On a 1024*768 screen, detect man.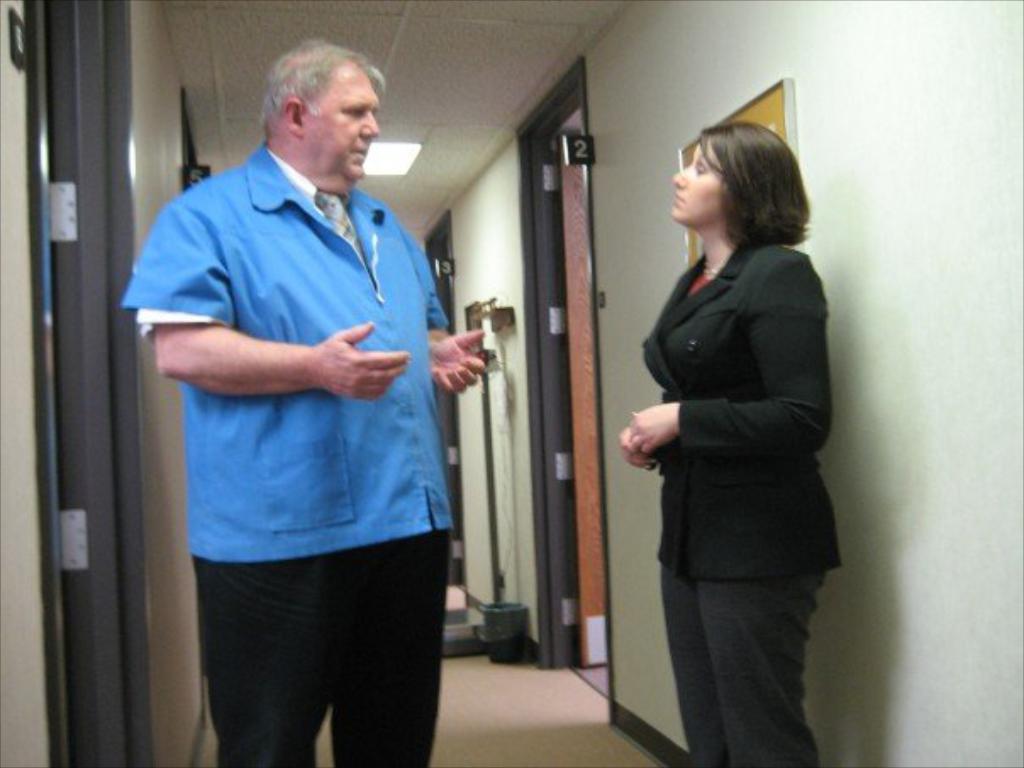
region(136, 29, 480, 719).
